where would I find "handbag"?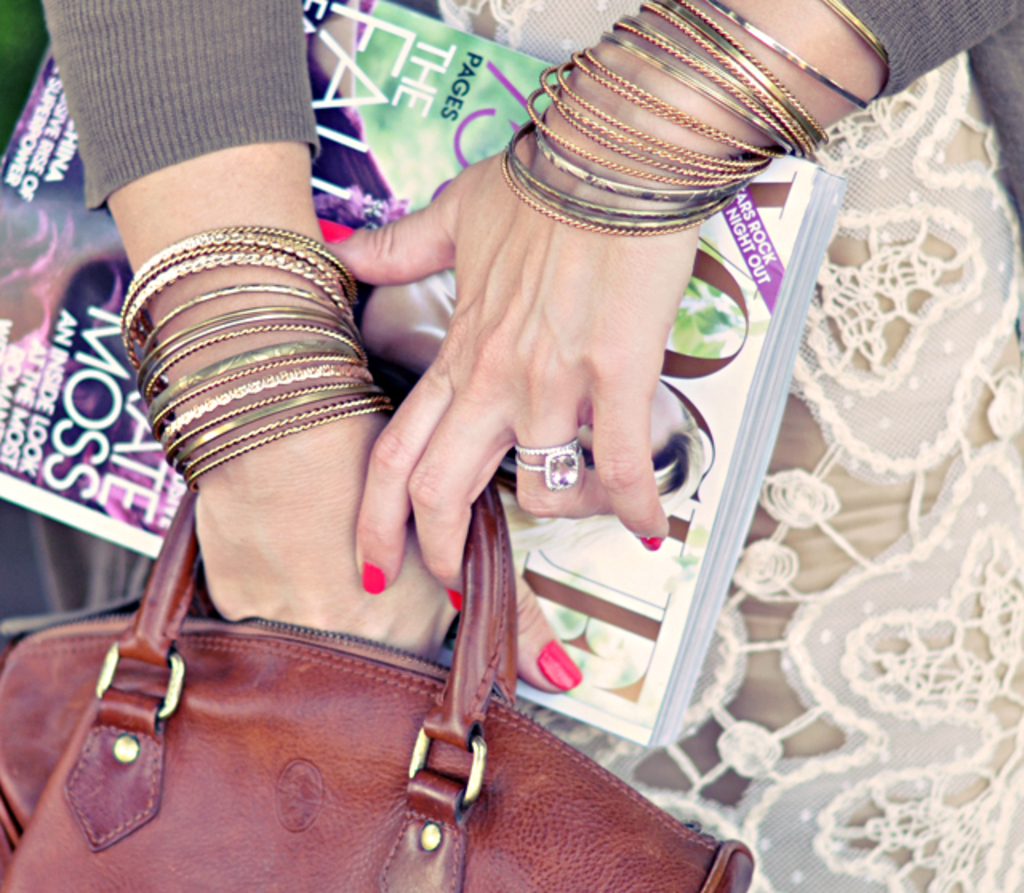
At BBox(0, 374, 754, 891).
